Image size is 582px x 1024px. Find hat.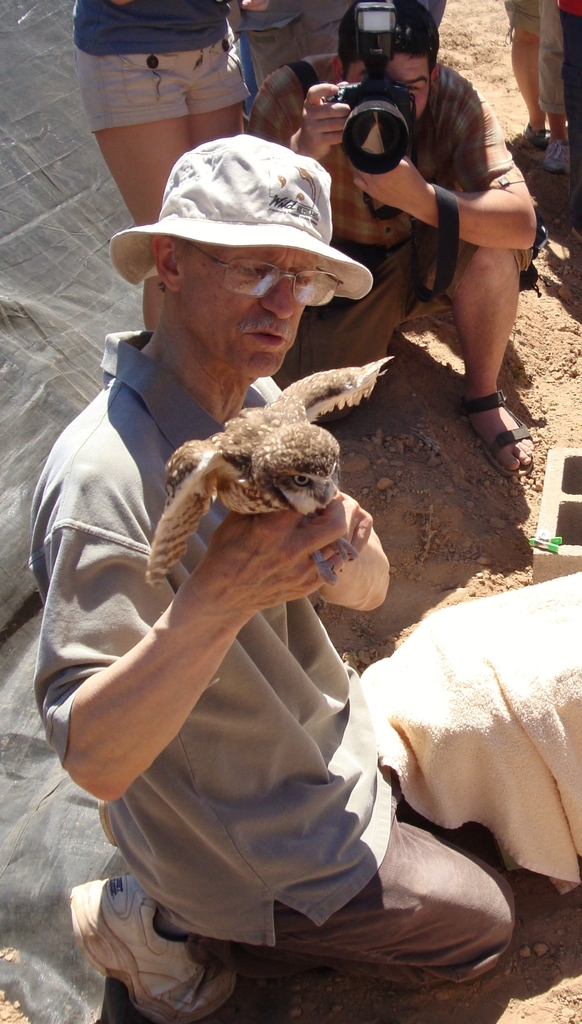
113, 130, 373, 289.
